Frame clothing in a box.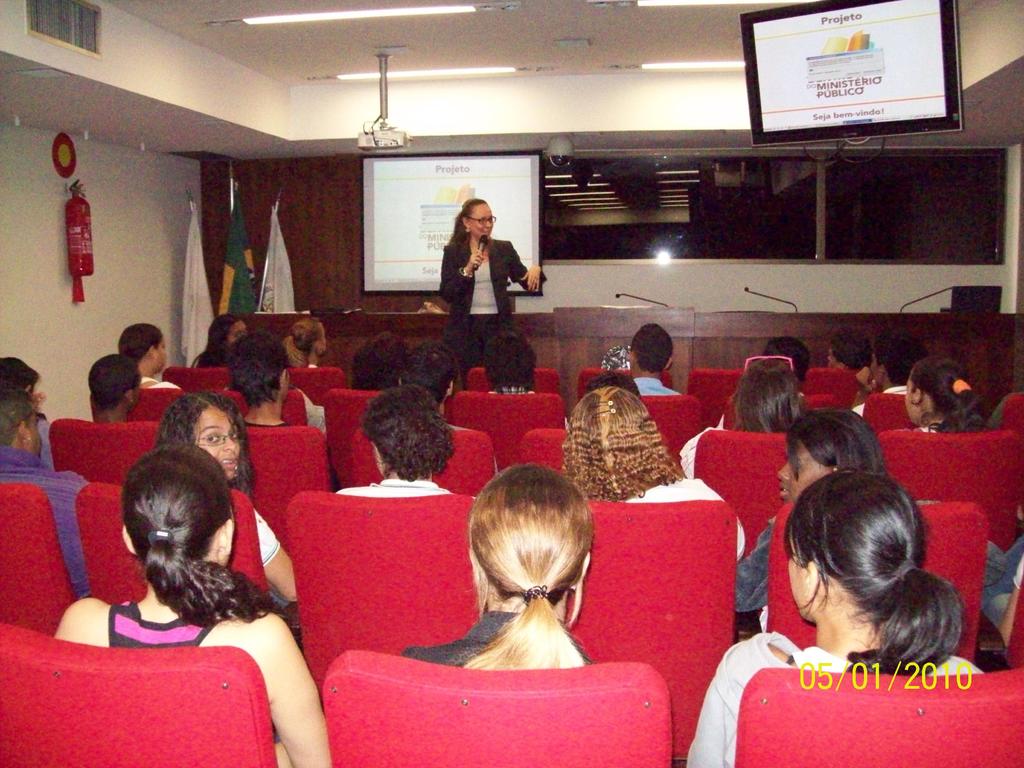
685,628,983,767.
